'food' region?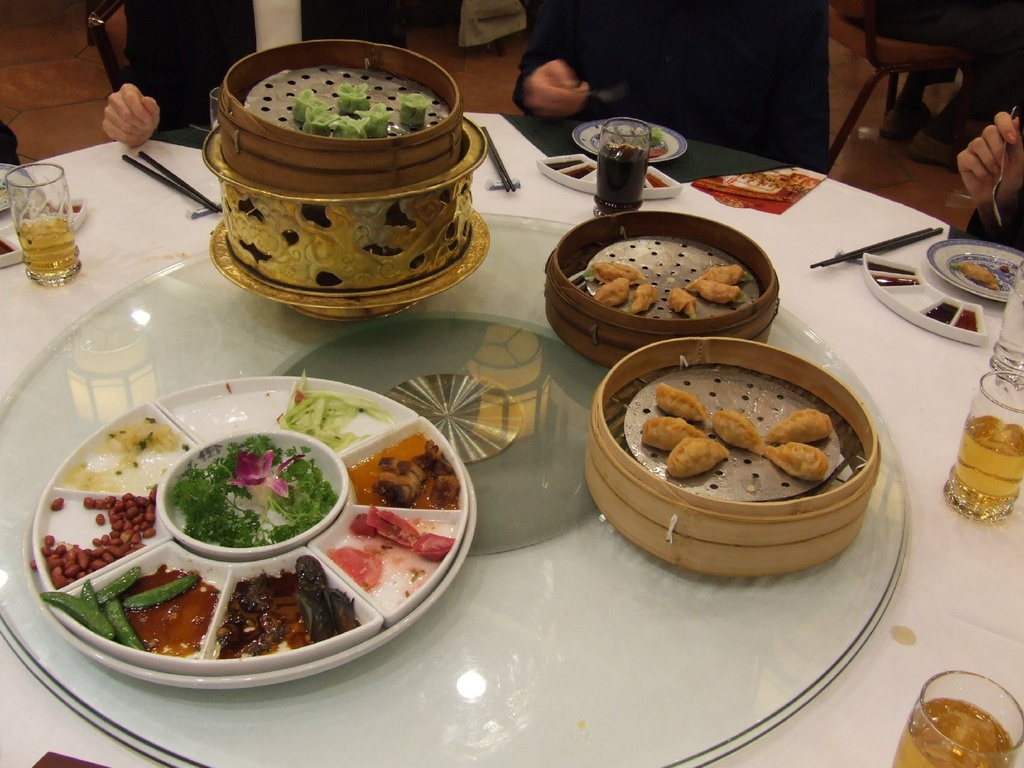
368/437/463/504
